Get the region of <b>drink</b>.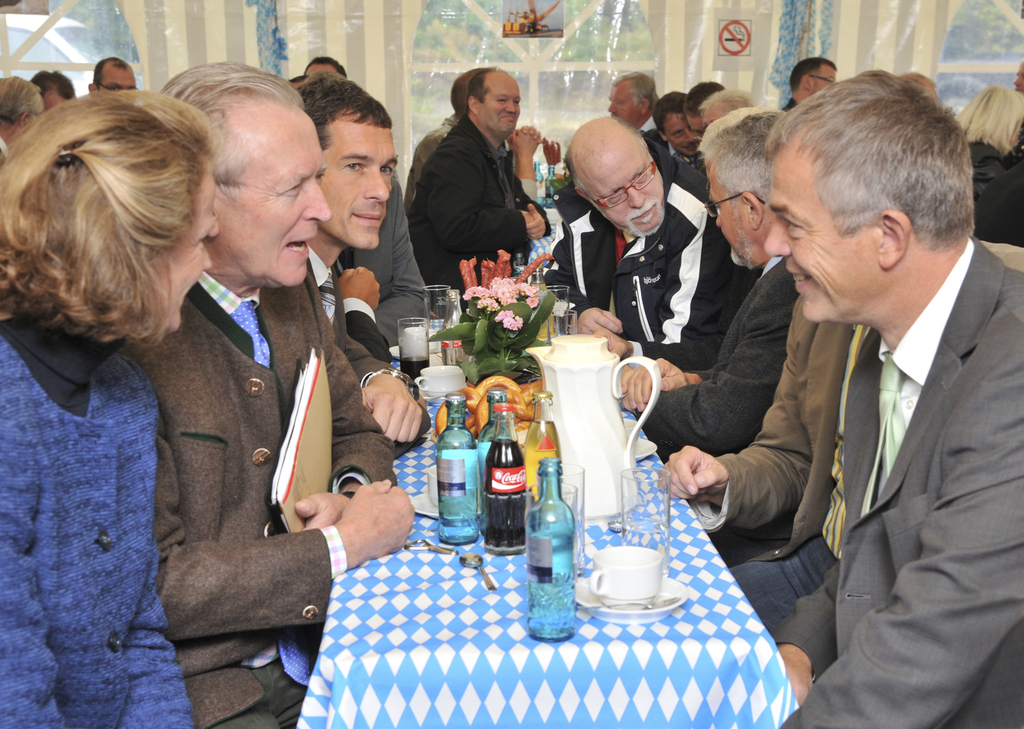
400:358:434:381.
